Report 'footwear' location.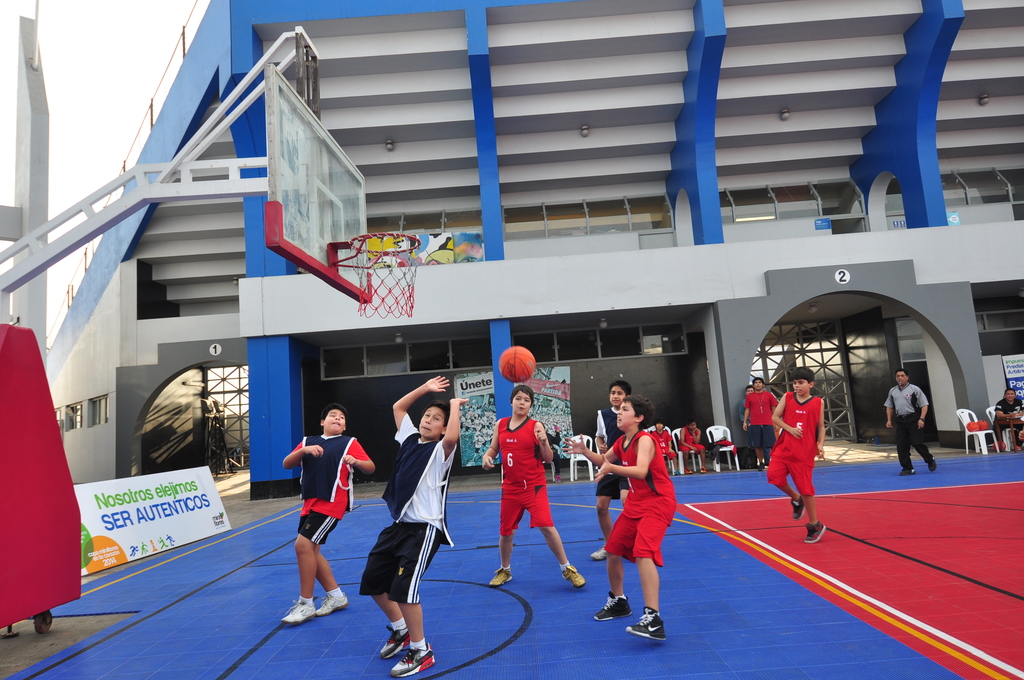
Report: bbox(625, 606, 673, 644).
